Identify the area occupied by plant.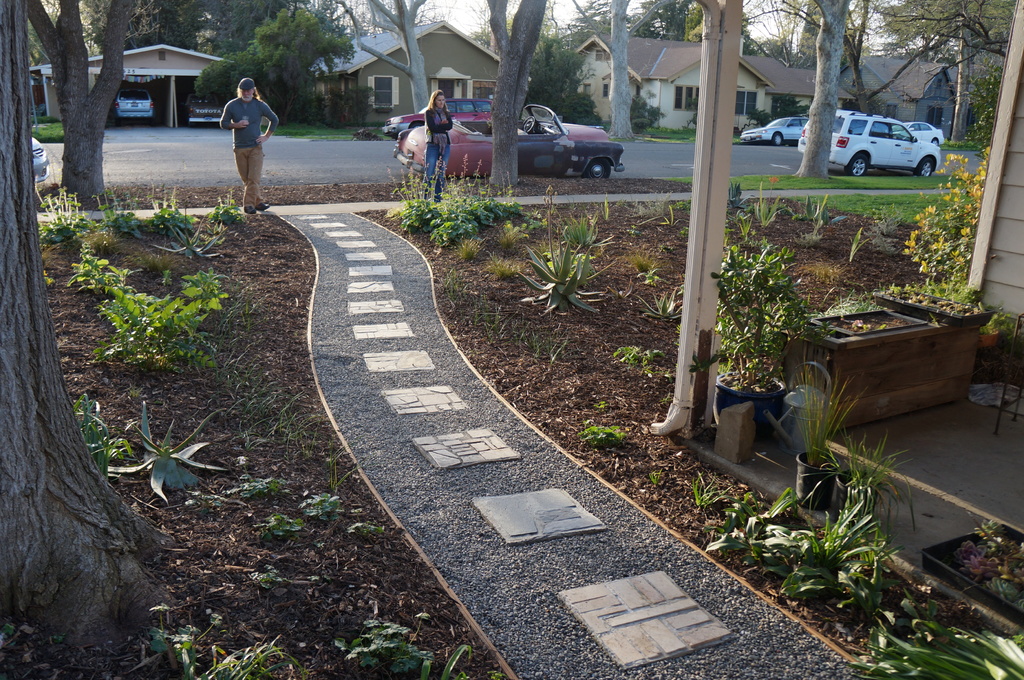
Area: 572, 417, 627, 465.
